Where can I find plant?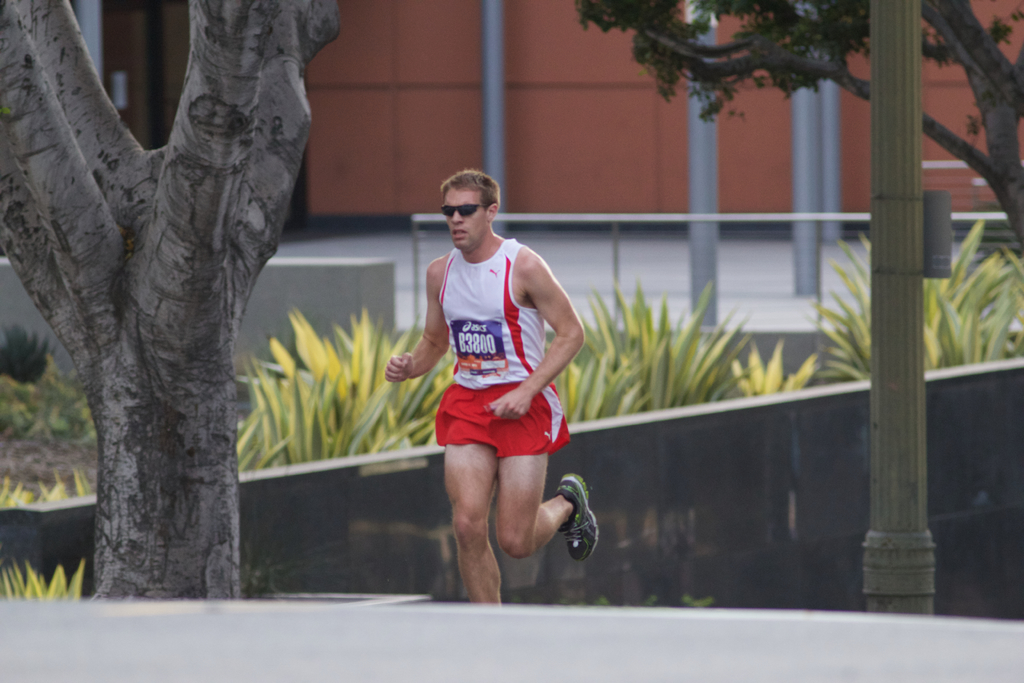
You can find it at 0,315,56,383.
